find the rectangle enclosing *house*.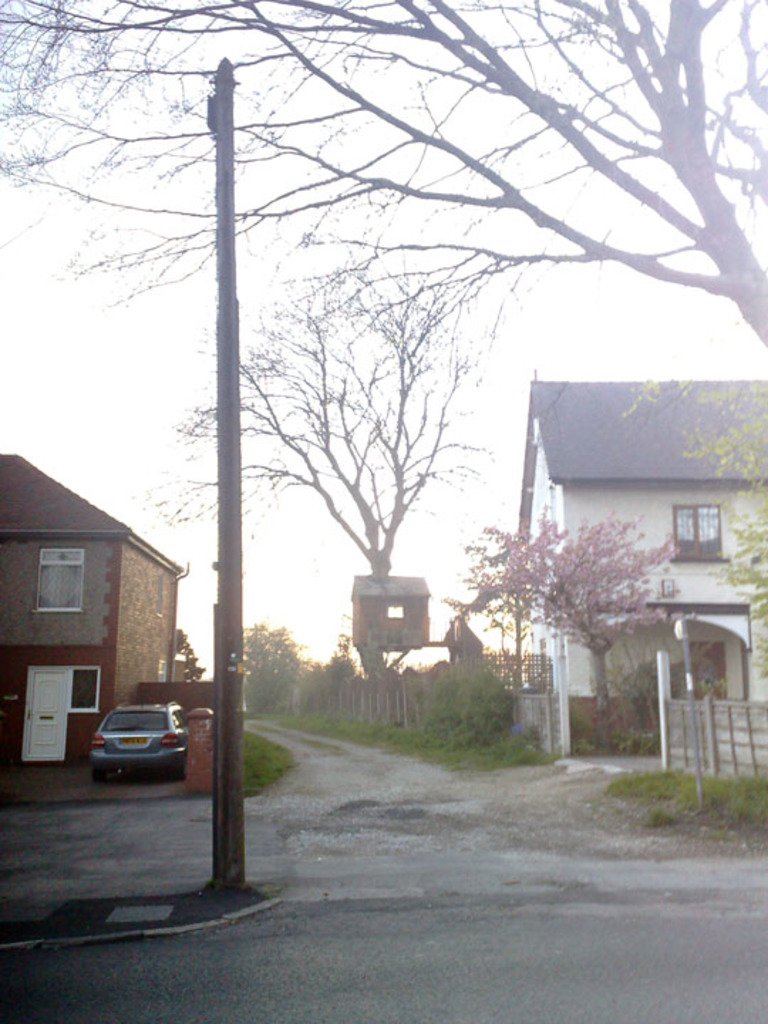
0/432/206/762.
